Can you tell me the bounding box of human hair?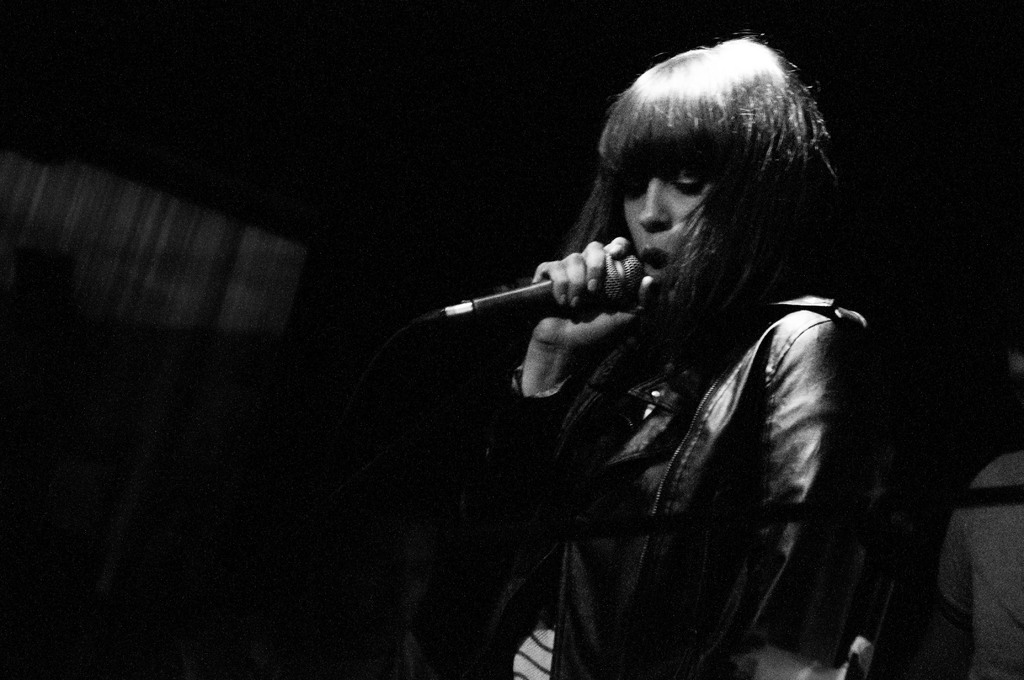
l=561, t=28, r=830, b=346.
